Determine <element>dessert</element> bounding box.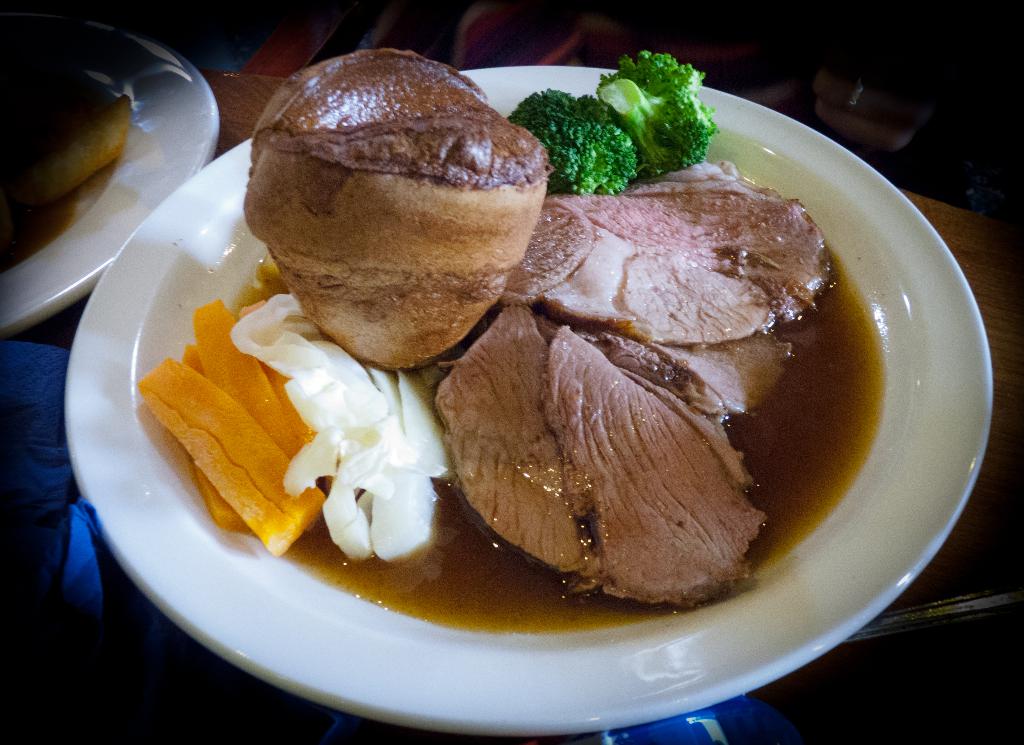
Determined: pyautogui.locateOnScreen(427, 303, 779, 609).
